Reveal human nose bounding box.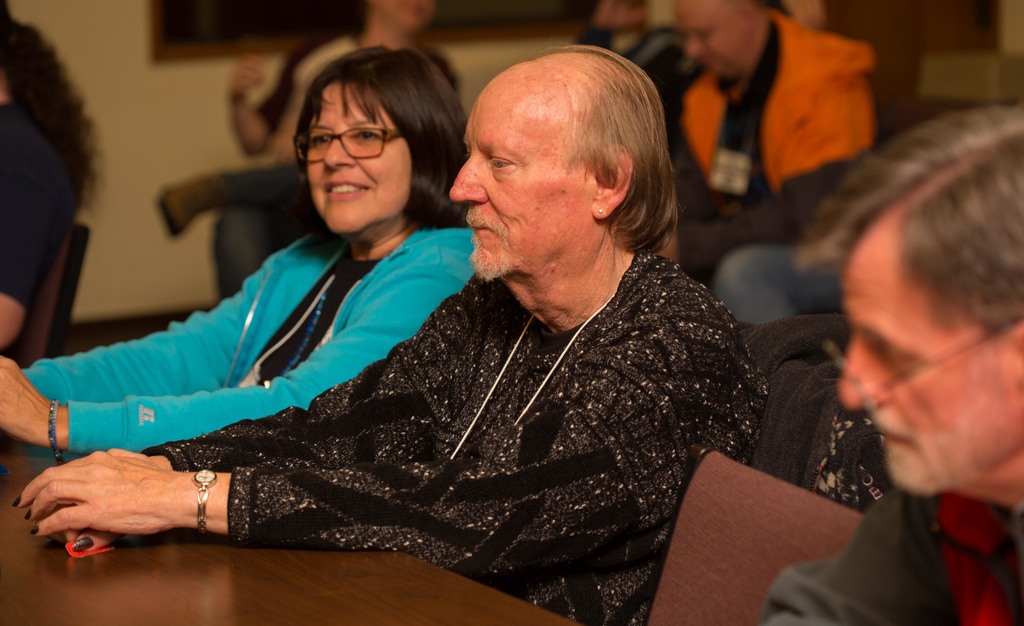
Revealed: l=320, t=134, r=354, b=170.
